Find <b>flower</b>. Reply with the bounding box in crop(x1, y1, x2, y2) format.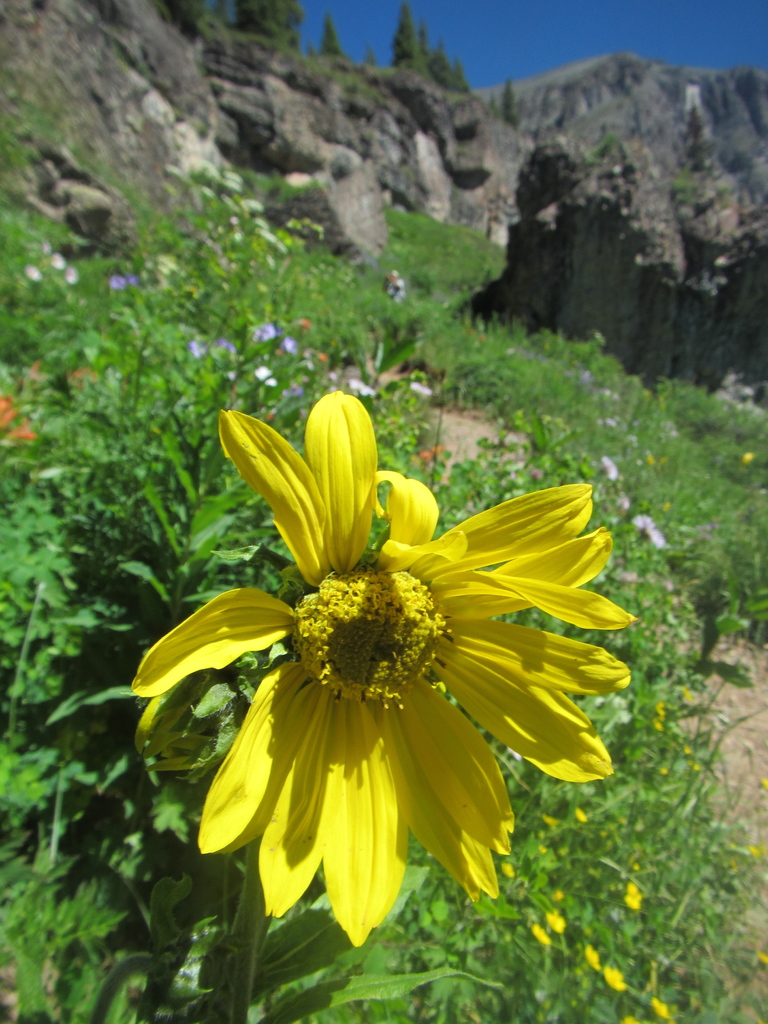
crop(141, 408, 578, 927).
